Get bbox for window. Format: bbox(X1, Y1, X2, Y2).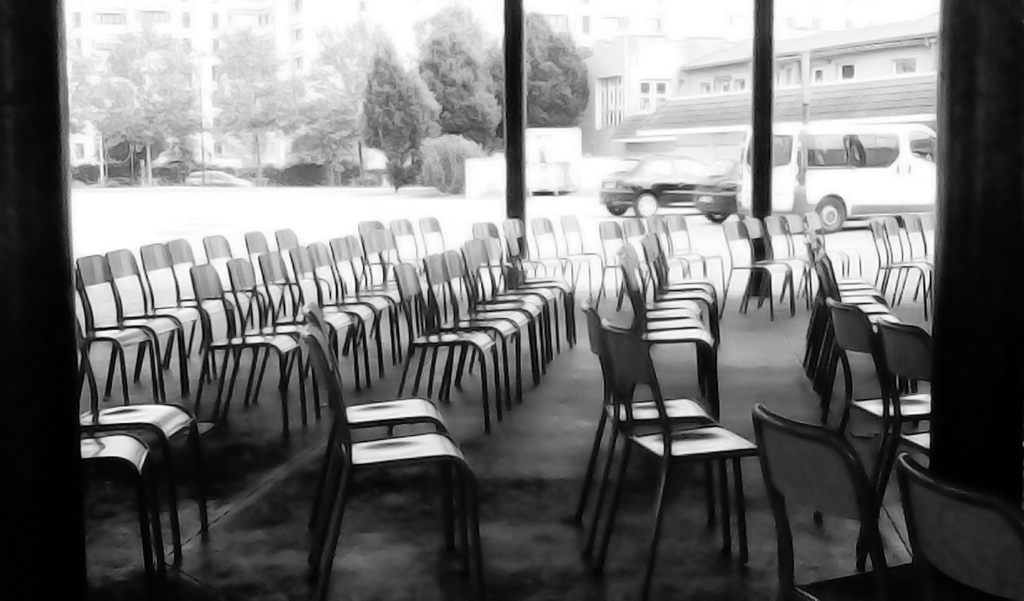
bbox(810, 65, 822, 79).
